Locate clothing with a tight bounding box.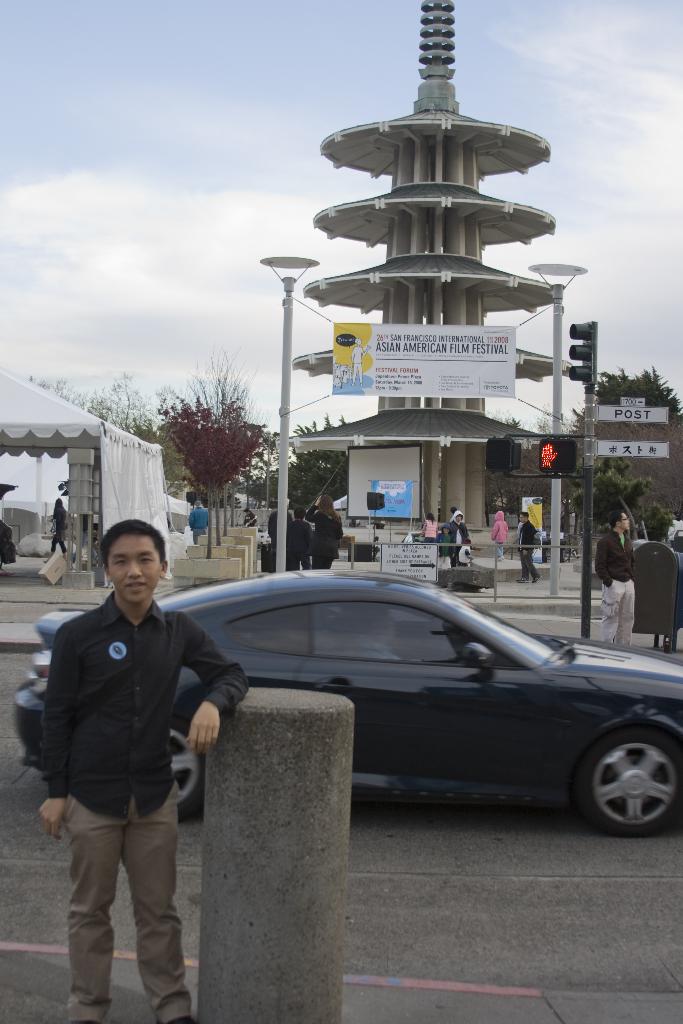
(520, 522, 541, 583).
